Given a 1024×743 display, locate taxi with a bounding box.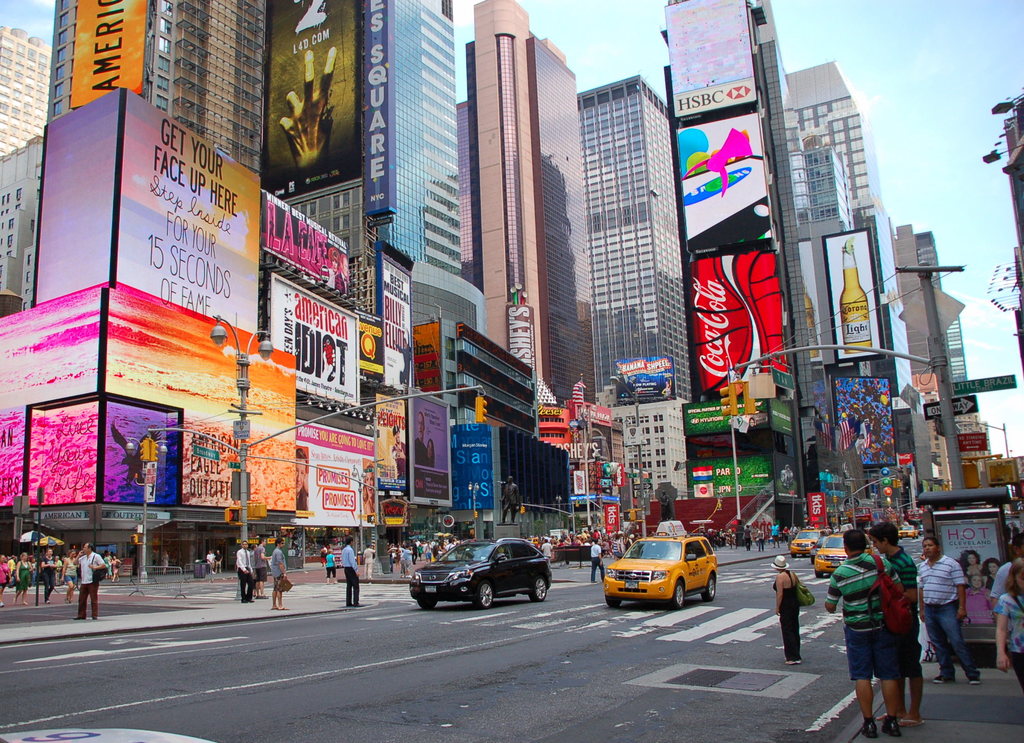
Located: BBox(812, 528, 847, 582).
